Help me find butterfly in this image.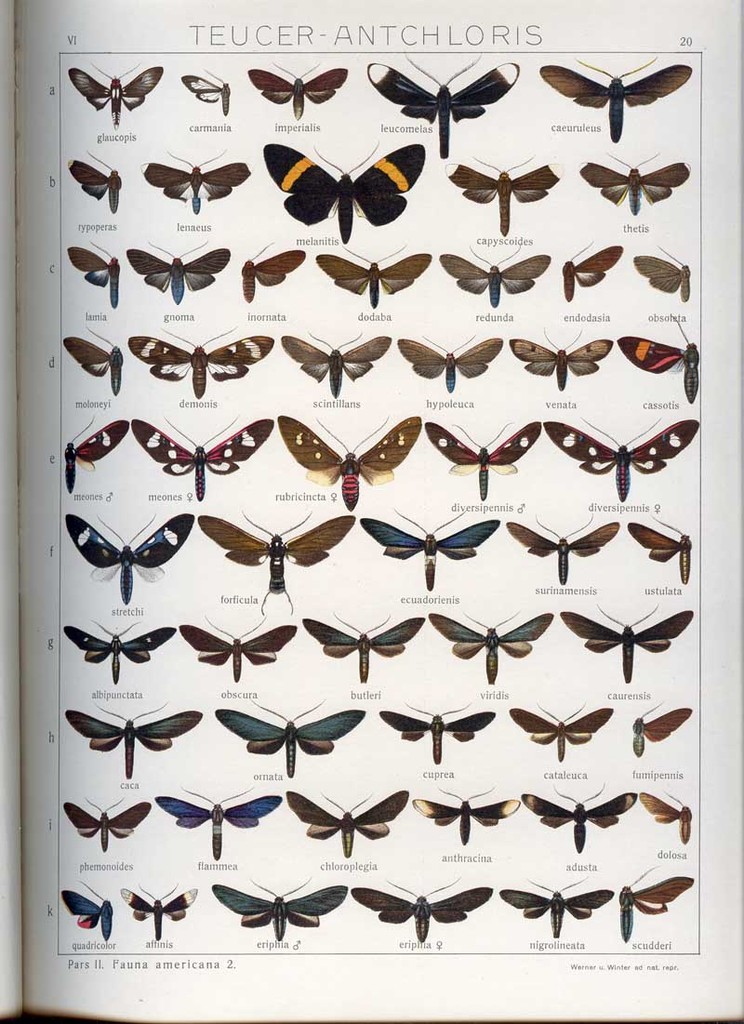
Found it: 278,417,425,512.
